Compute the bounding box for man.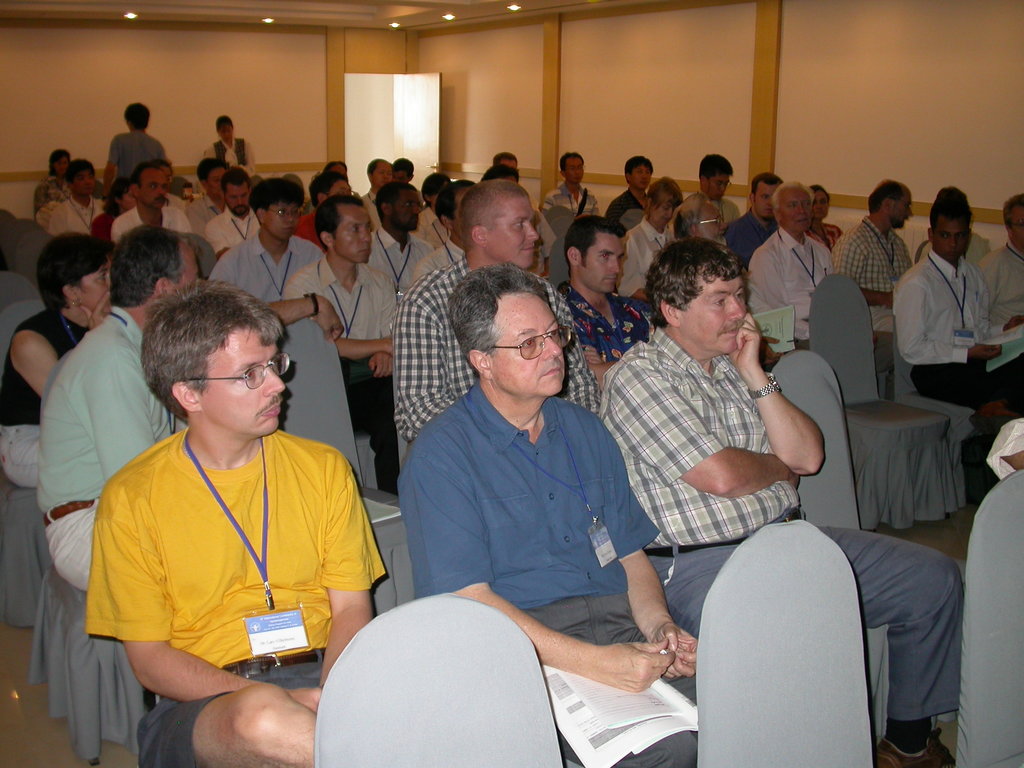
{"left": 37, "top": 225, "right": 211, "bottom": 604}.
